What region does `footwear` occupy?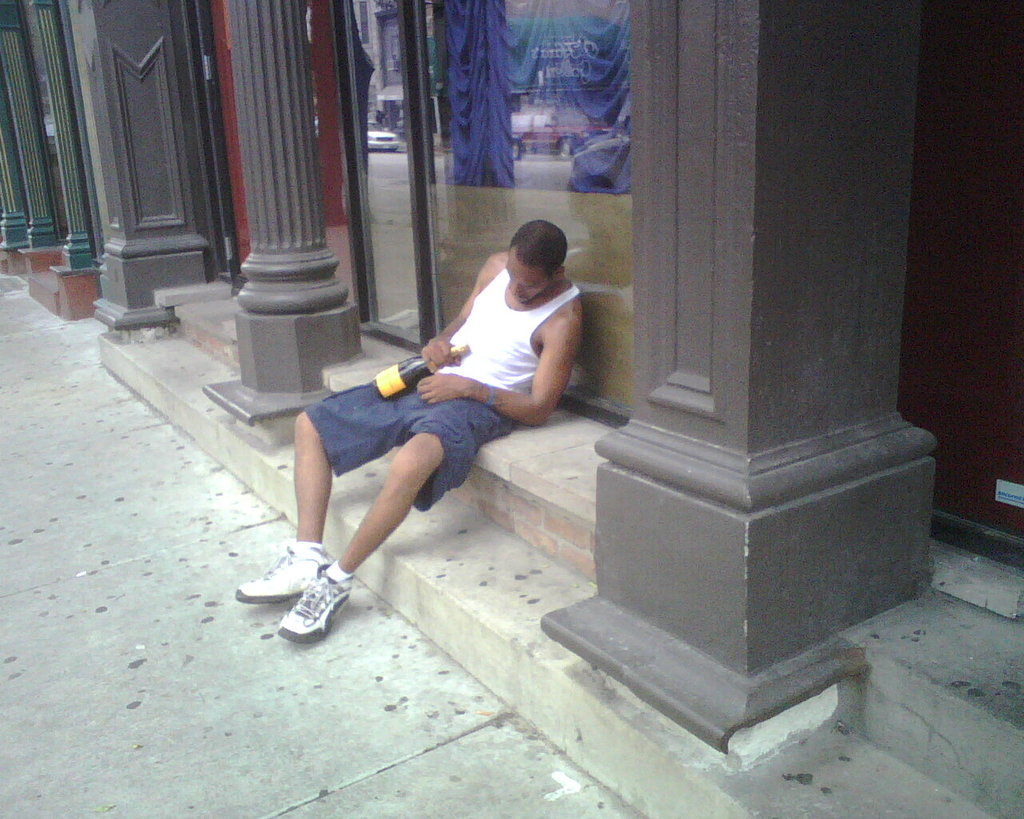
box(234, 545, 341, 604).
